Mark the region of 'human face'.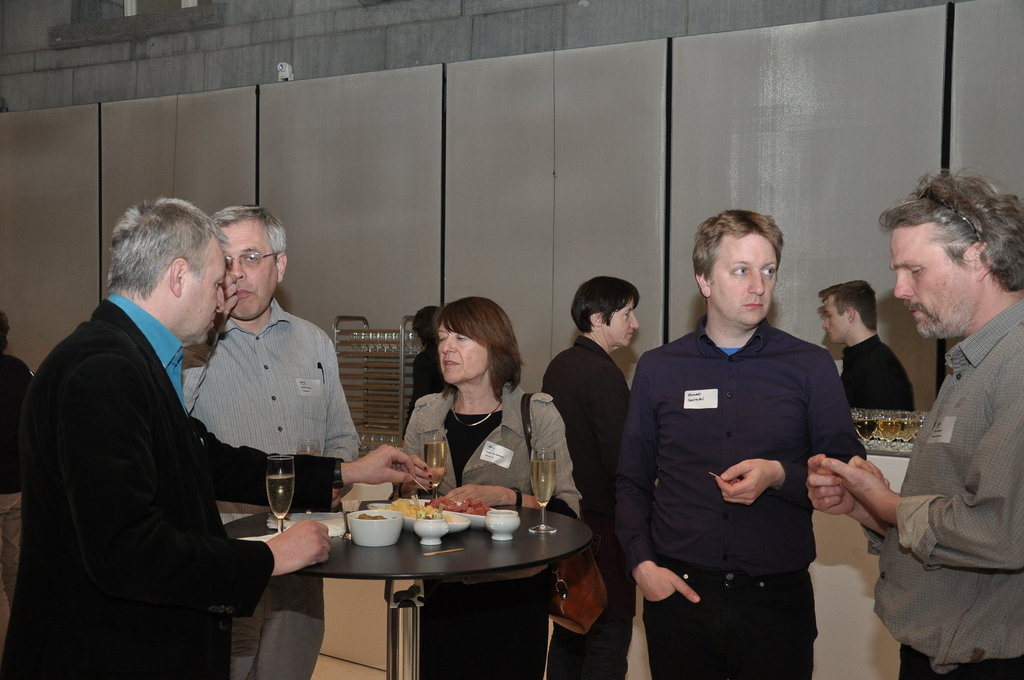
Region: 216 219 280 318.
